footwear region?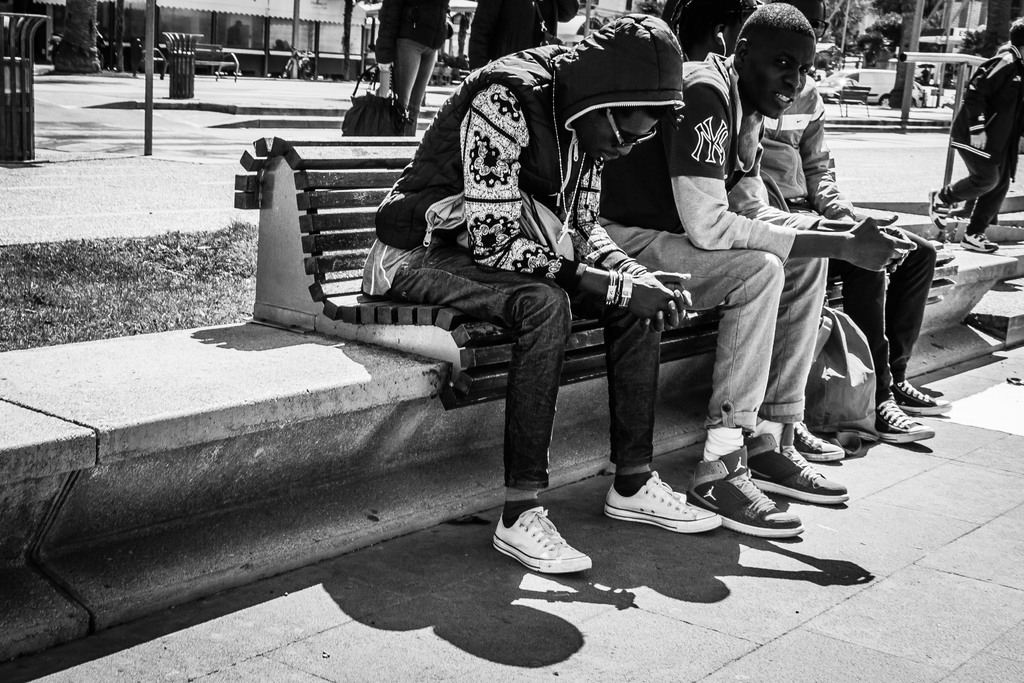
l=604, t=469, r=724, b=539
